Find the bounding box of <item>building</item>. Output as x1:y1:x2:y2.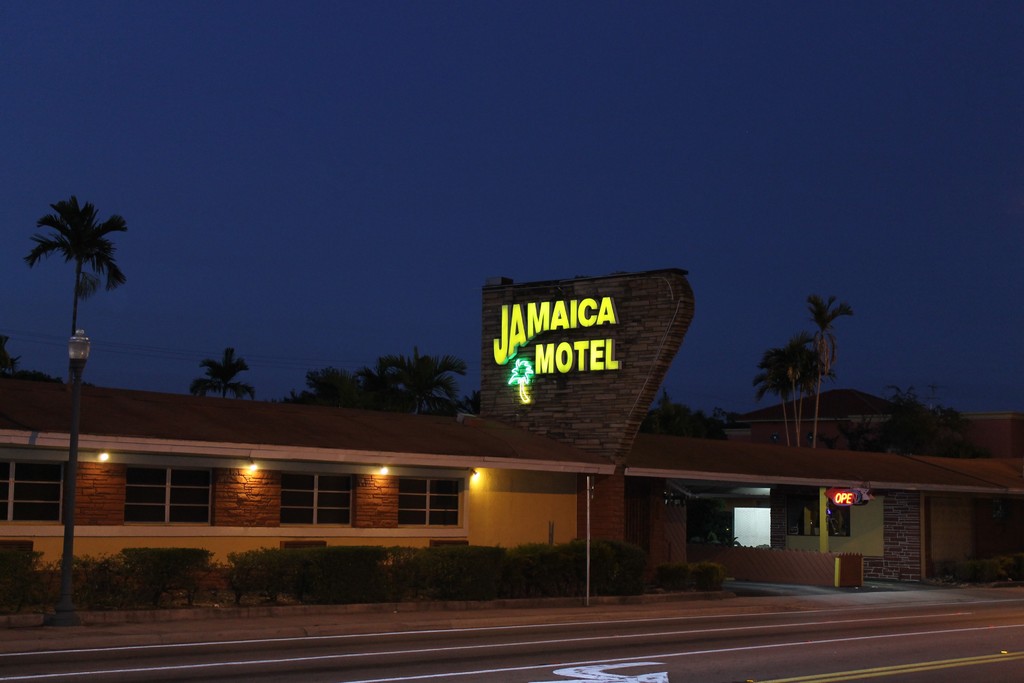
0:268:1023:609.
